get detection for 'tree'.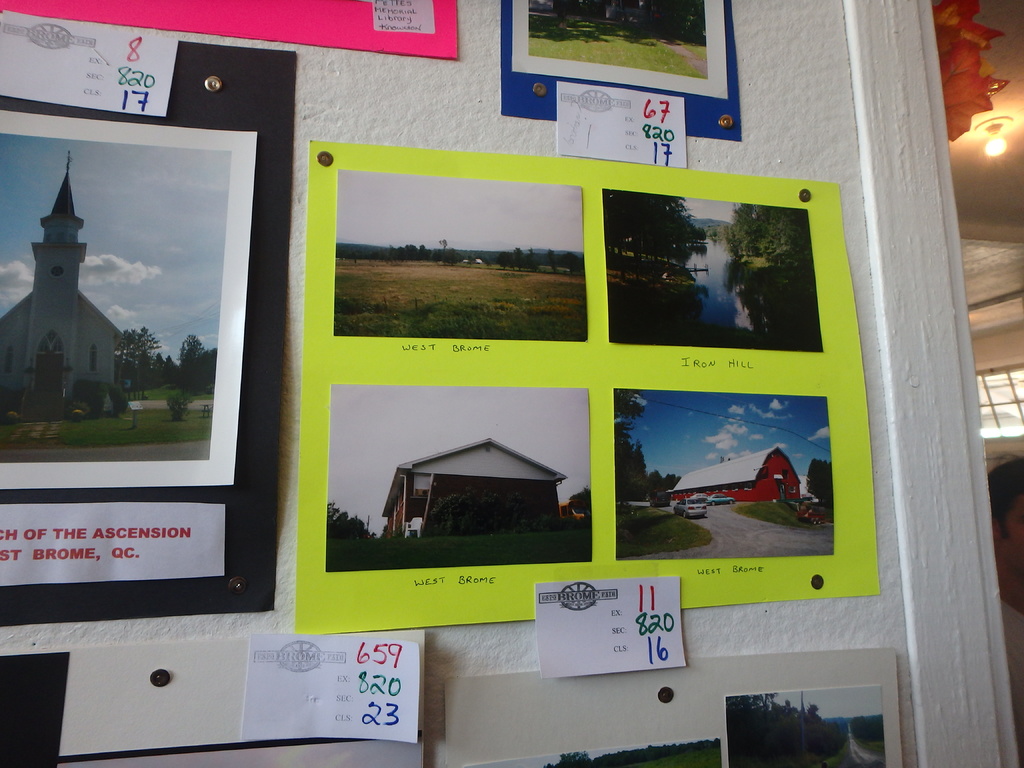
Detection: 178, 331, 204, 380.
